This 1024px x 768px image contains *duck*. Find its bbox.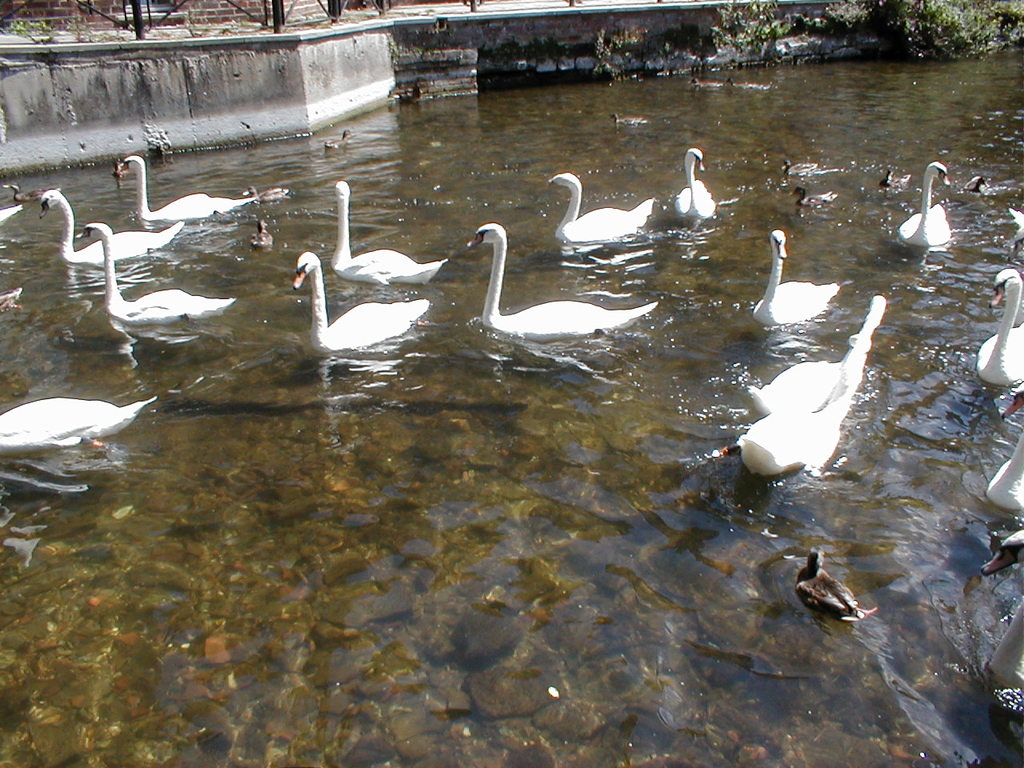
(878, 168, 914, 190).
